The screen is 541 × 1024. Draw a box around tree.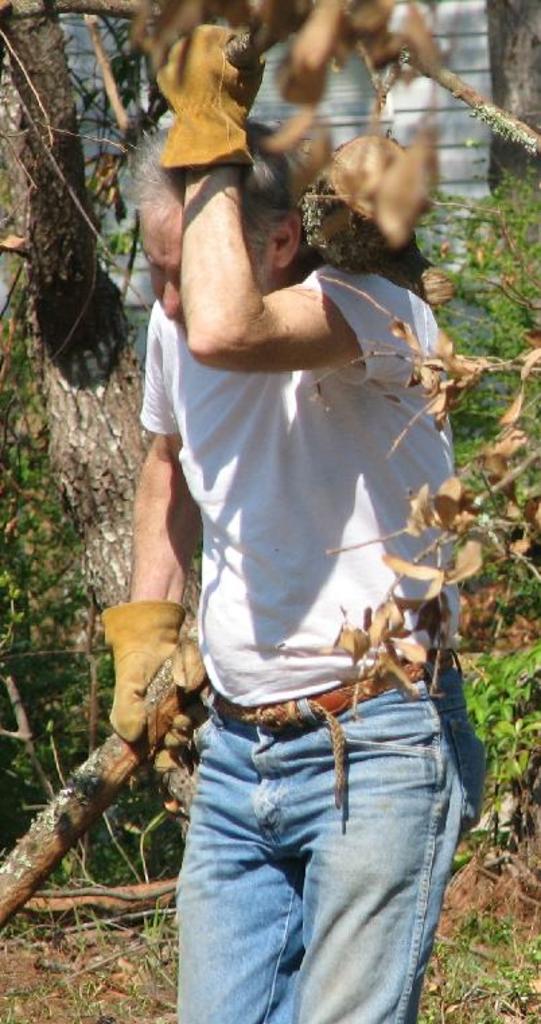
region(0, 0, 161, 663).
